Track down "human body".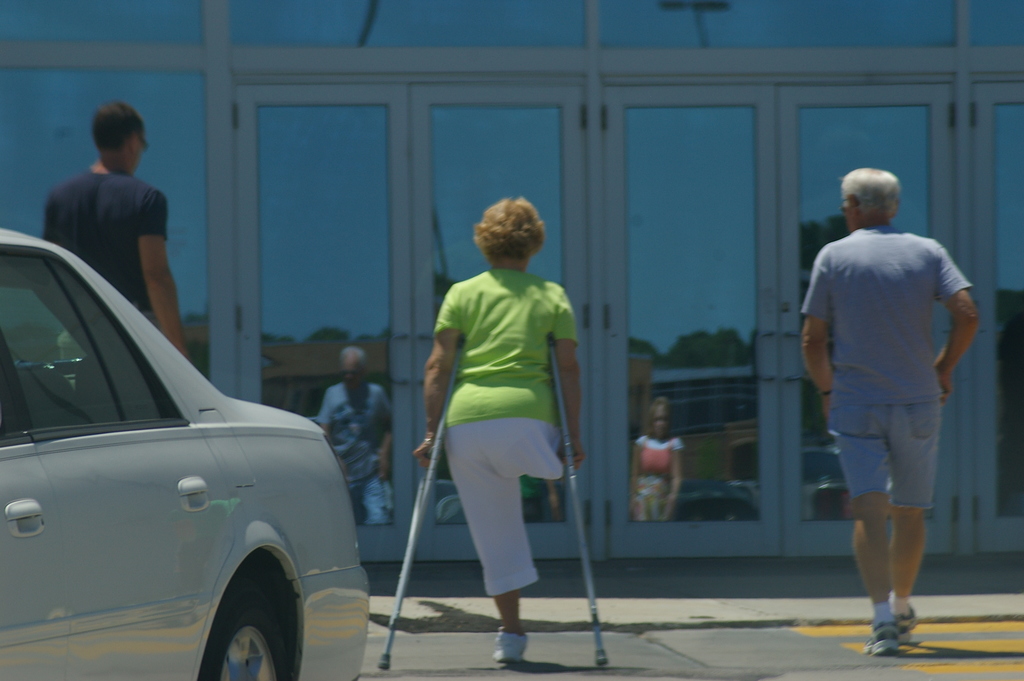
Tracked to (x1=799, y1=224, x2=979, y2=653).
